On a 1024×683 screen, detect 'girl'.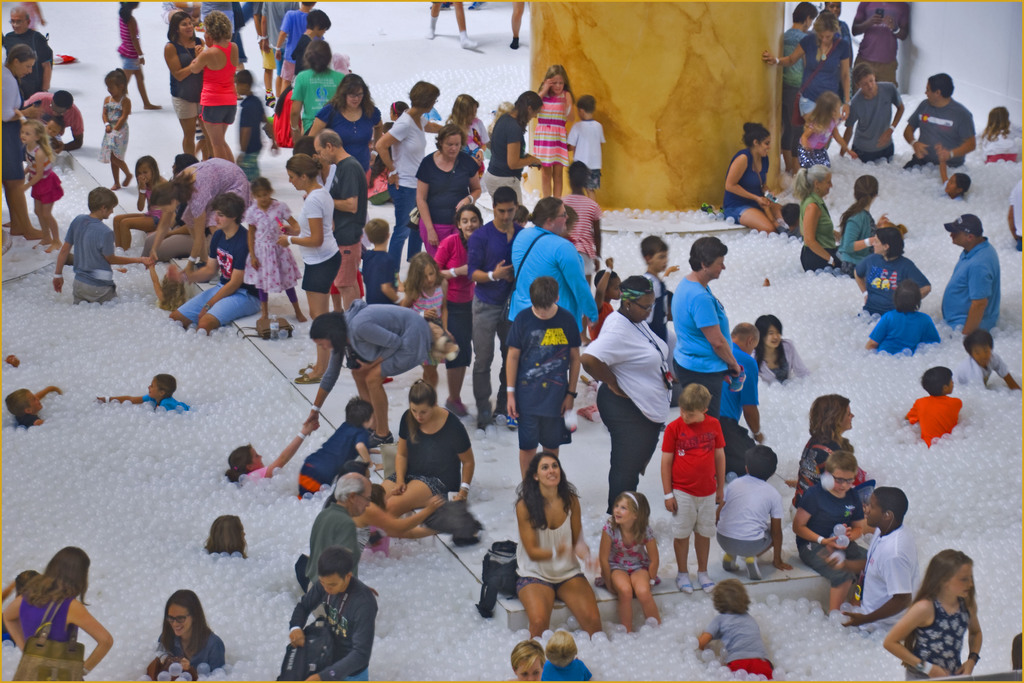
detection(237, 177, 301, 342).
